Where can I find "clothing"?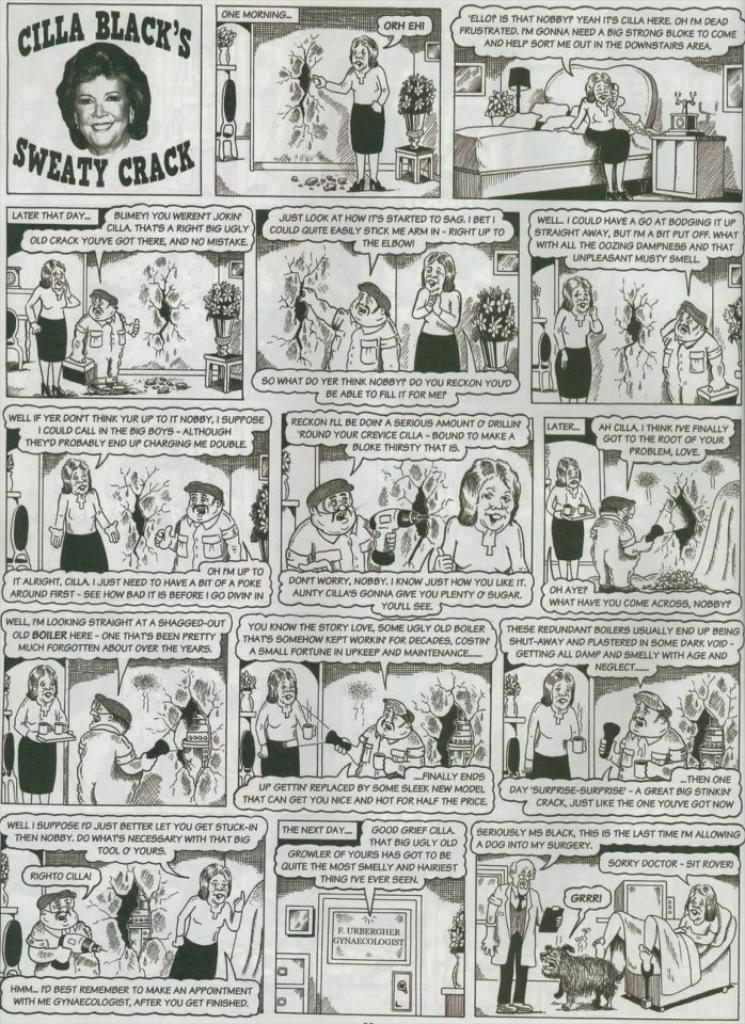
You can find it at <bbox>170, 894, 242, 976</bbox>.
